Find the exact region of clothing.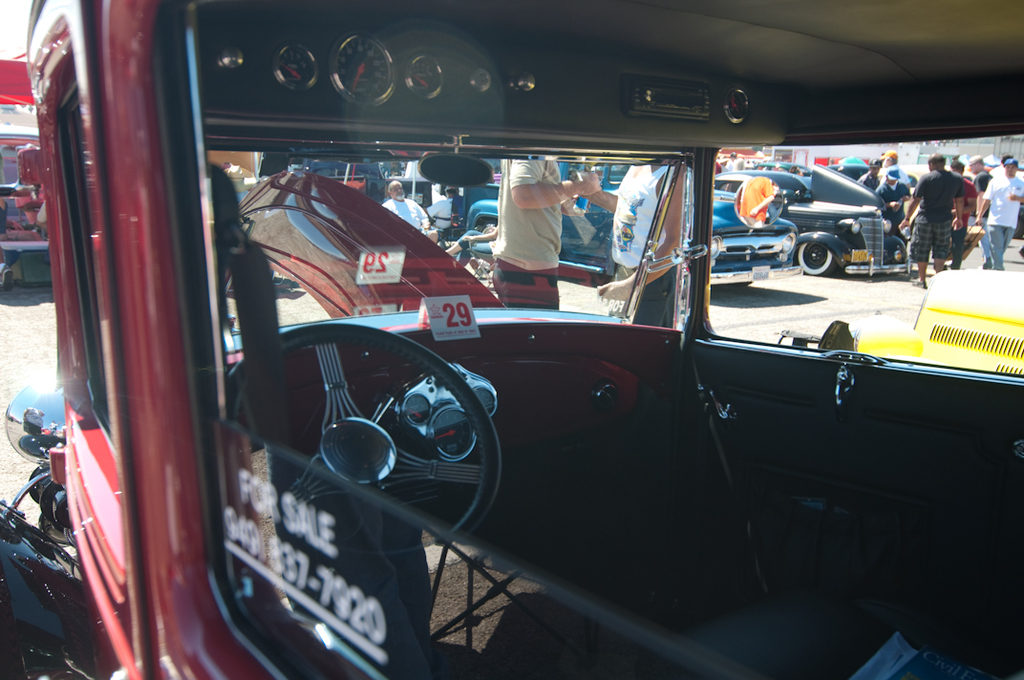
Exact region: crop(492, 147, 557, 319).
